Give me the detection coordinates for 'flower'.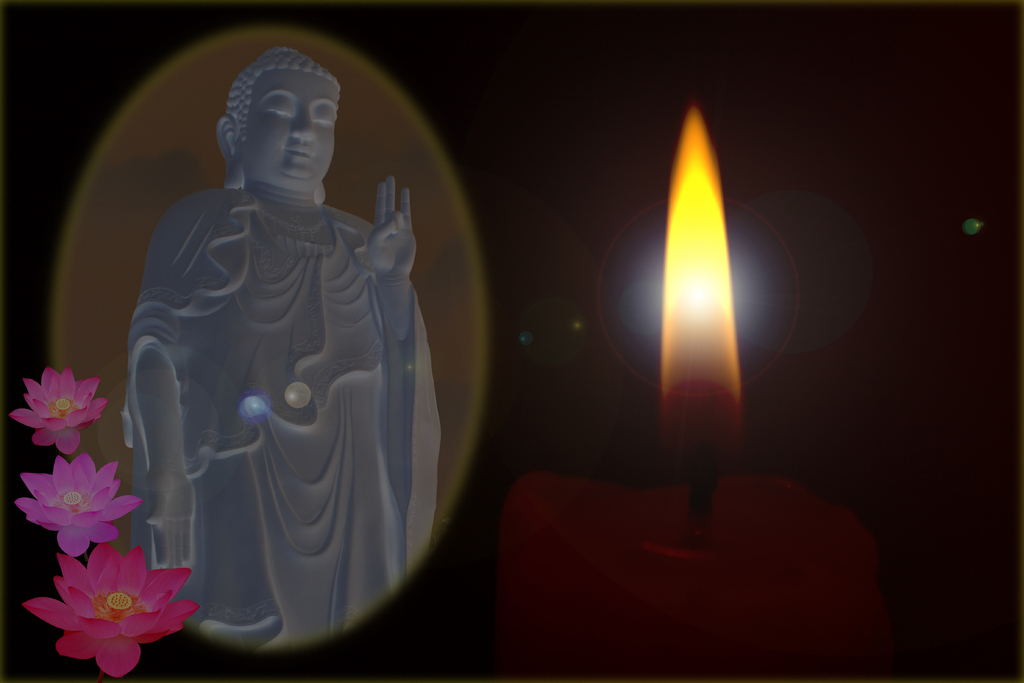
left=12, top=453, right=140, bottom=557.
